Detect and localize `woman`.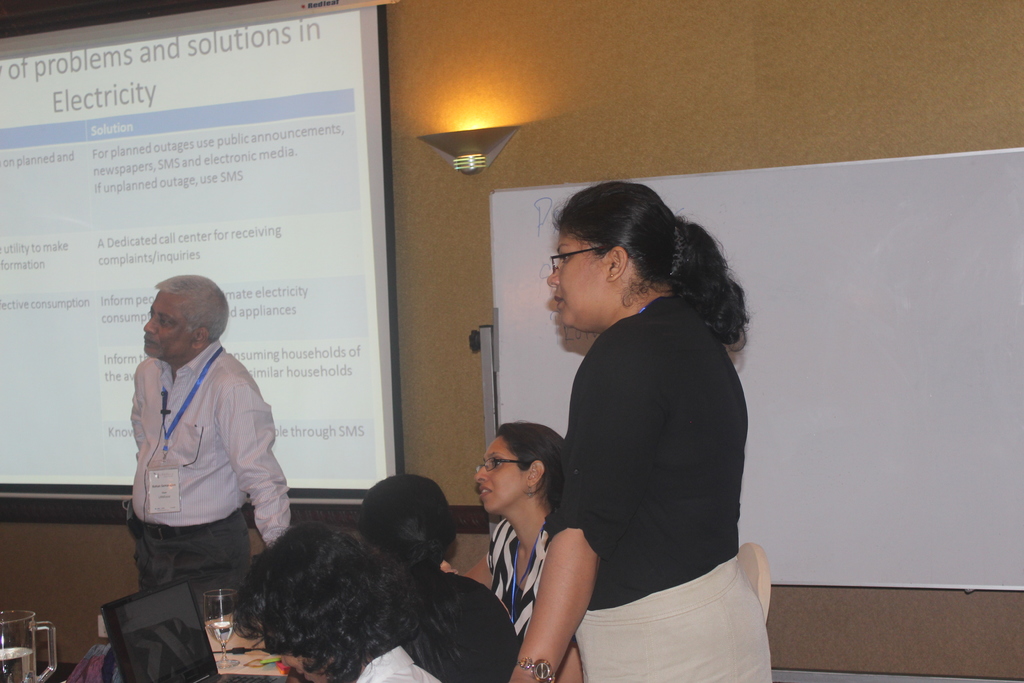
Localized at pyautogui.locateOnScreen(467, 412, 564, 635).
